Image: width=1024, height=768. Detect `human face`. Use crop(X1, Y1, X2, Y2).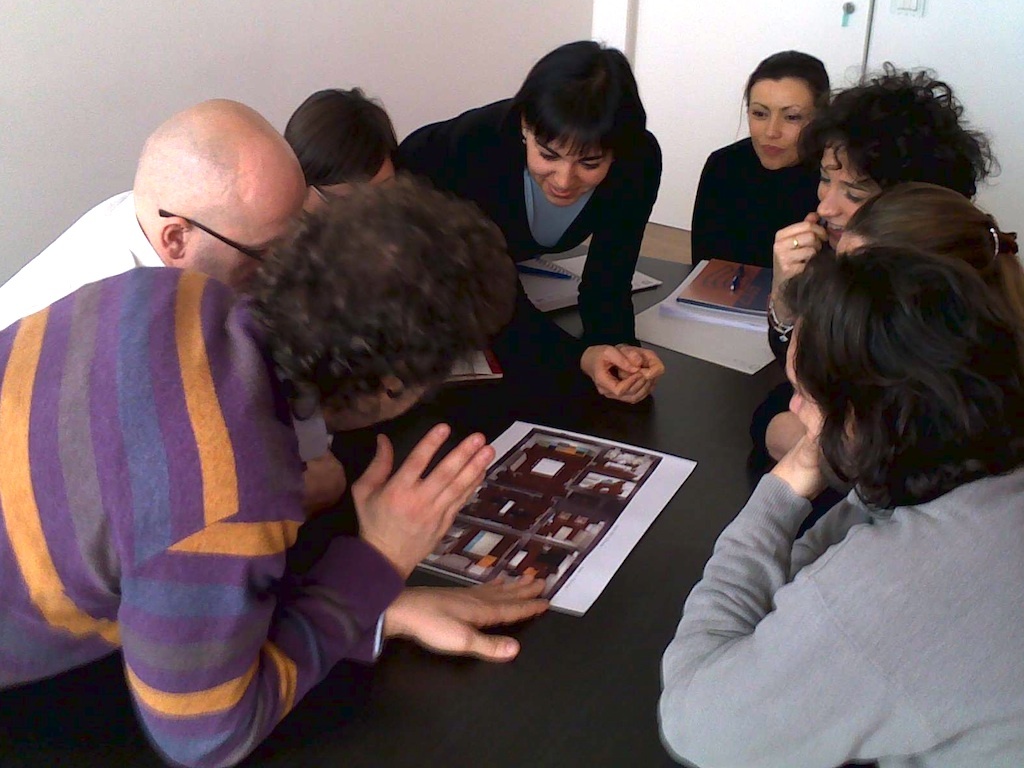
crop(756, 86, 814, 172).
